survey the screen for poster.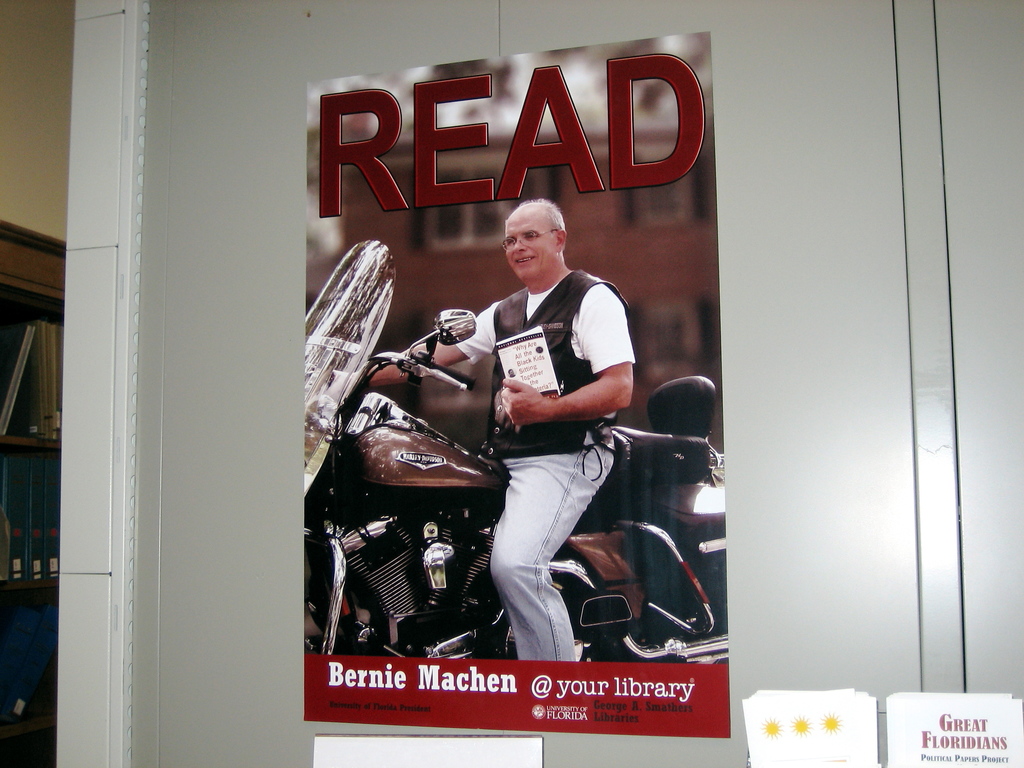
Survey found: 742, 680, 871, 767.
